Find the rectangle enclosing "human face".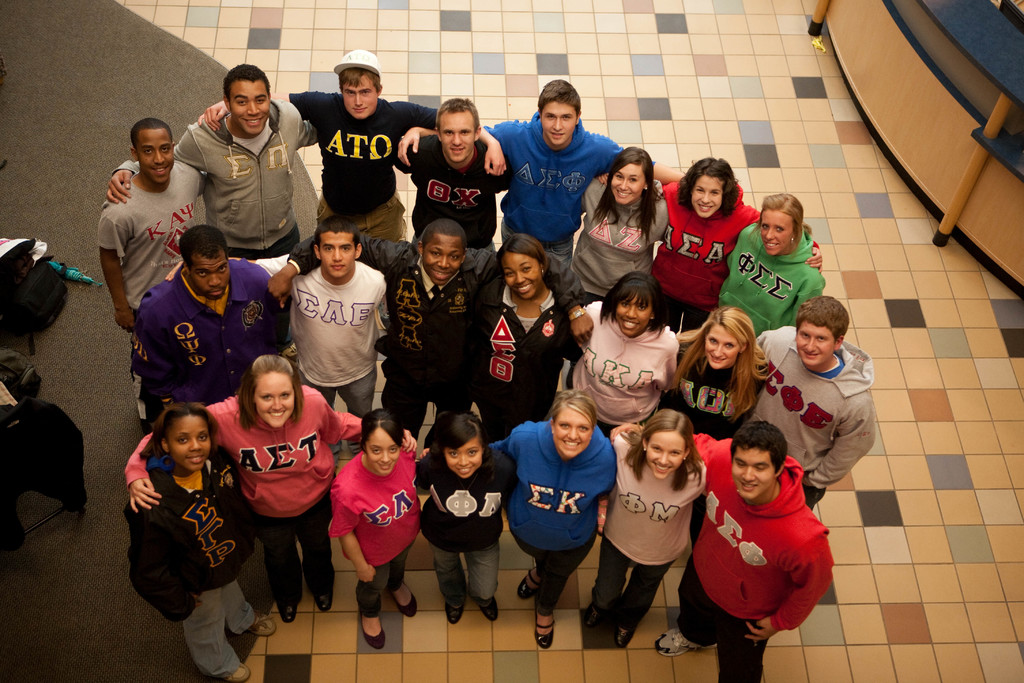
left=709, top=322, right=738, bottom=370.
